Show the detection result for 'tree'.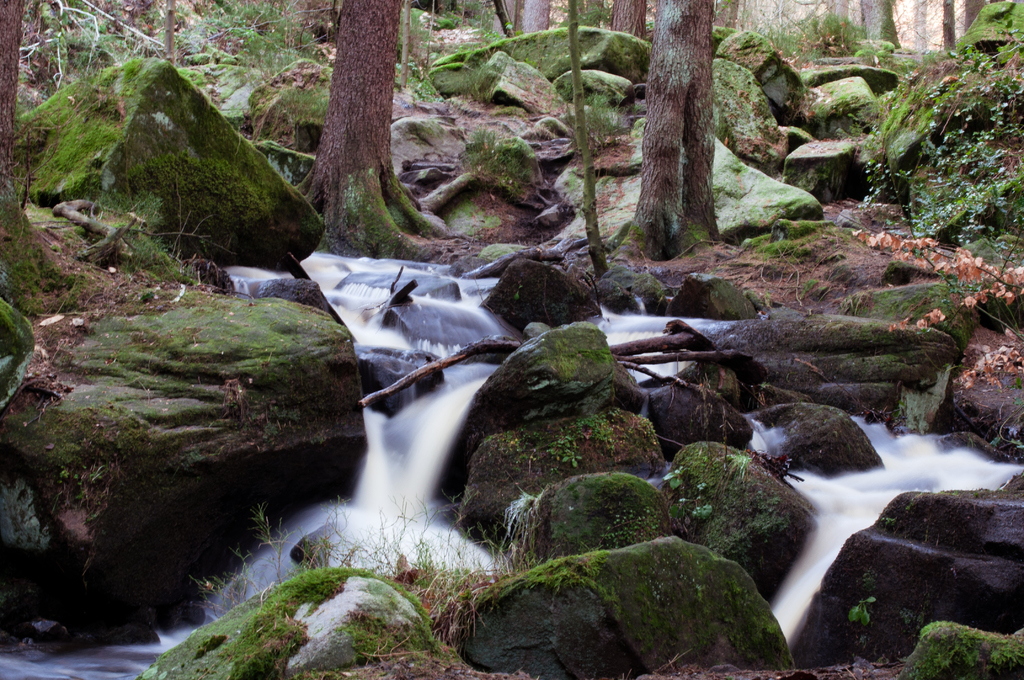
detection(251, 0, 479, 277).
